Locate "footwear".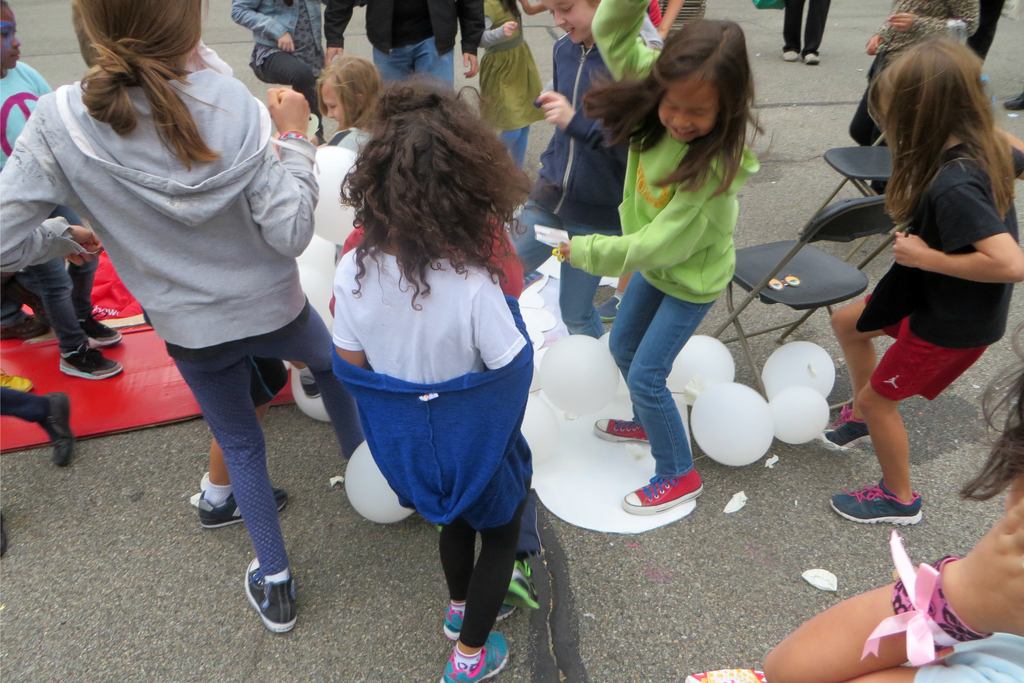
Bounding box: (826,483,925,528).
